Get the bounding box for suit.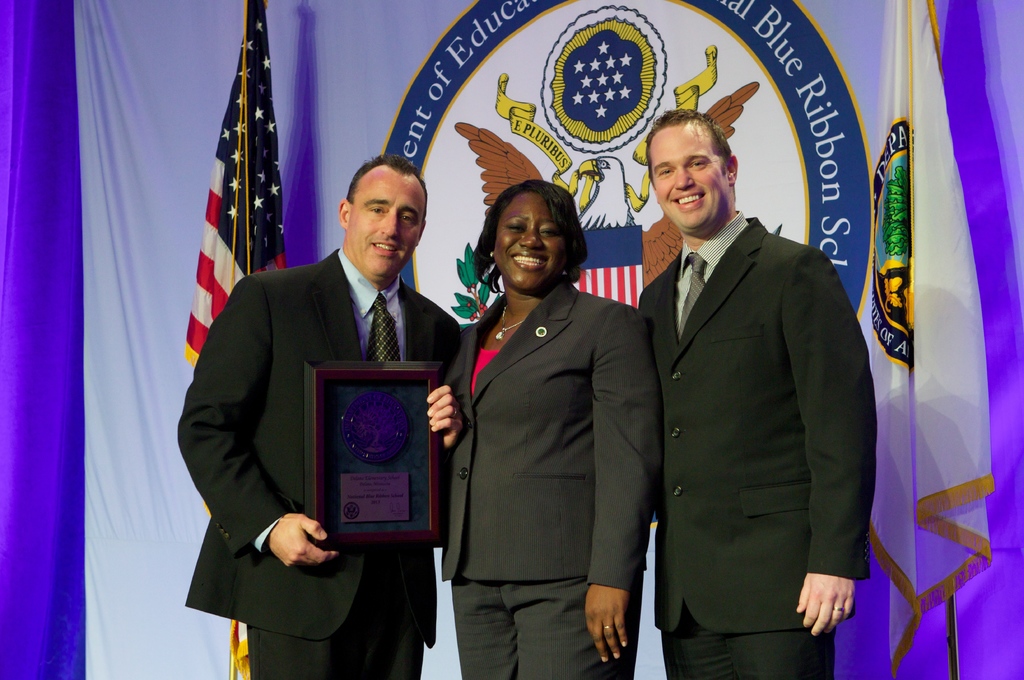
441,270,665,679.
